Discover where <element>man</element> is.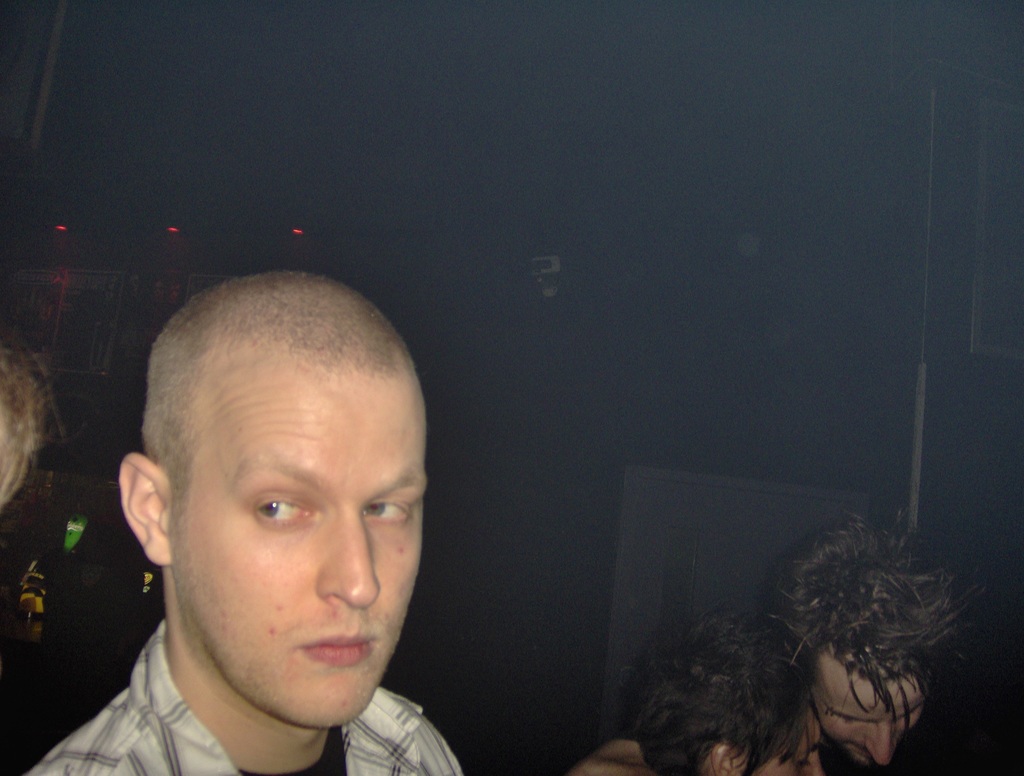
Discovered at bbox=(631, 602, 823, 775).
